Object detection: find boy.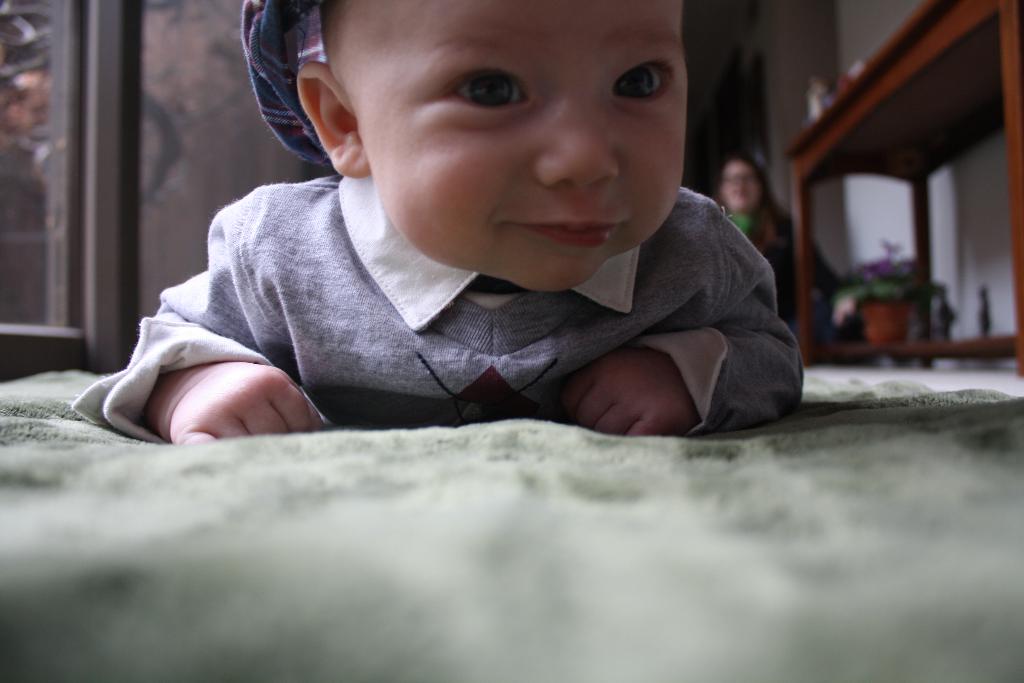
l=74, t=0, r=810, b=448.
